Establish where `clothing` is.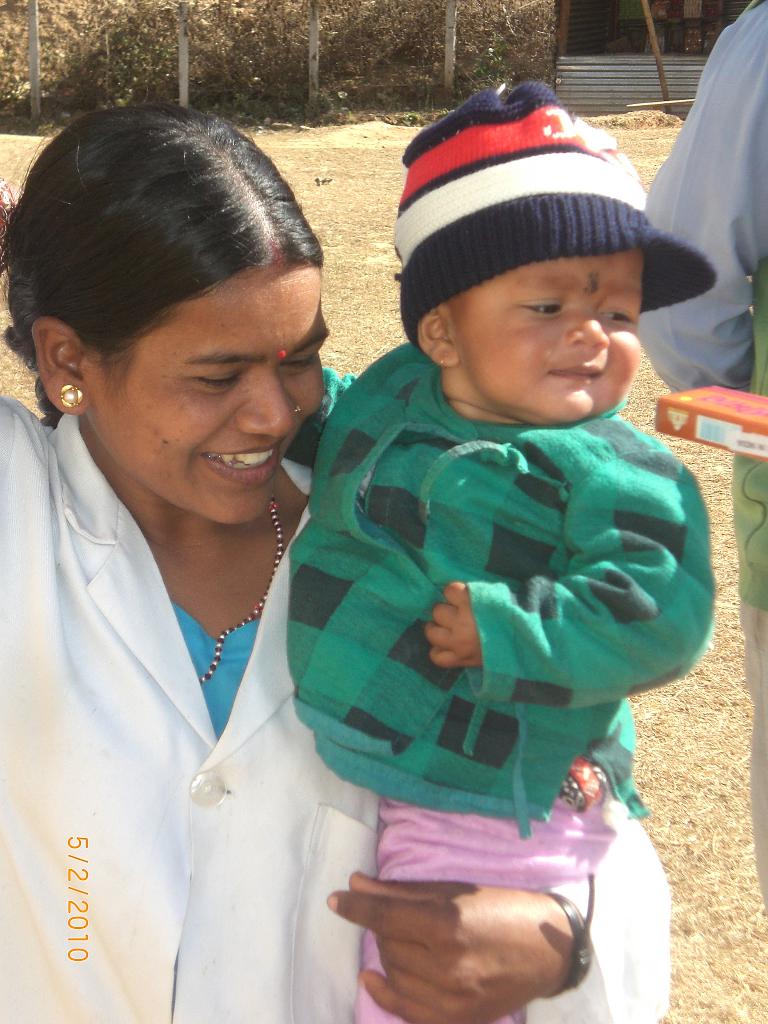
Established at bbox(0, 395, 675, 1023).
